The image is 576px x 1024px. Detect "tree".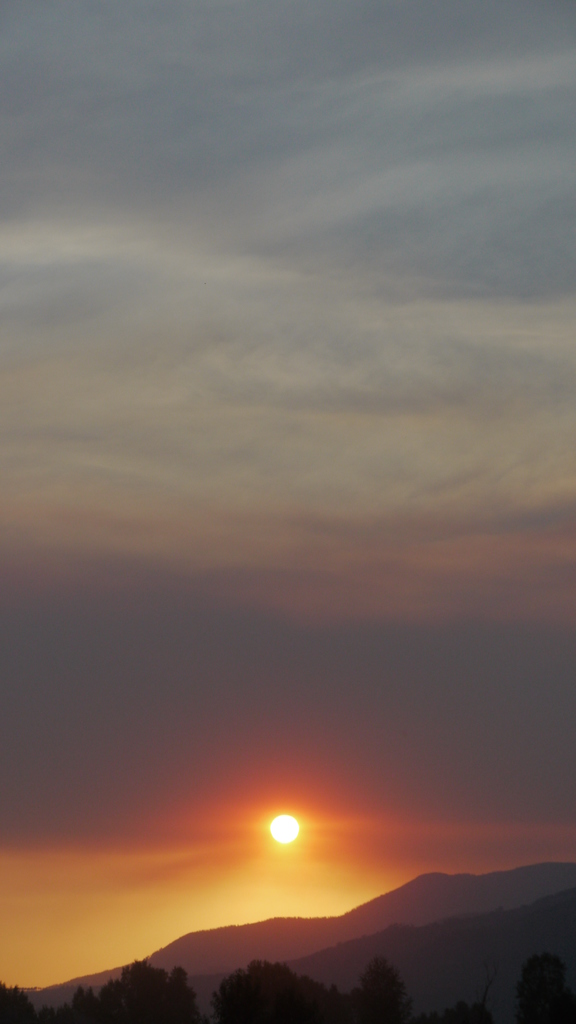
Detection: (x1=514, y1=953, x2=575, y2=1023).
